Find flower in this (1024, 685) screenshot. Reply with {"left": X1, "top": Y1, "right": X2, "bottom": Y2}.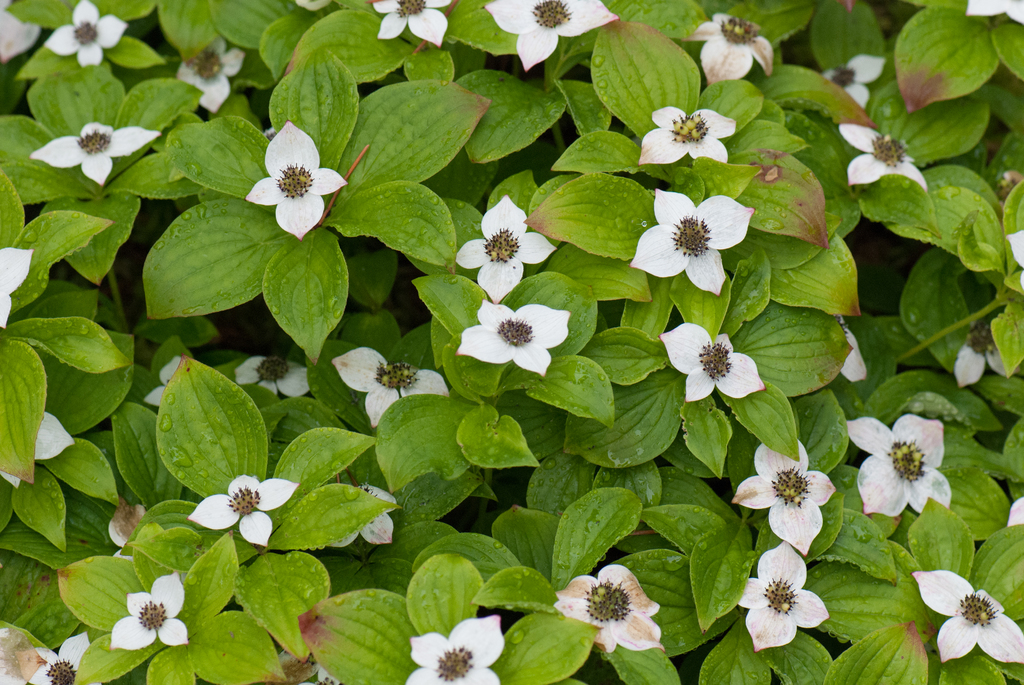
{"left": 456, "top": 295, "right": 570, "bottom": 379}.
